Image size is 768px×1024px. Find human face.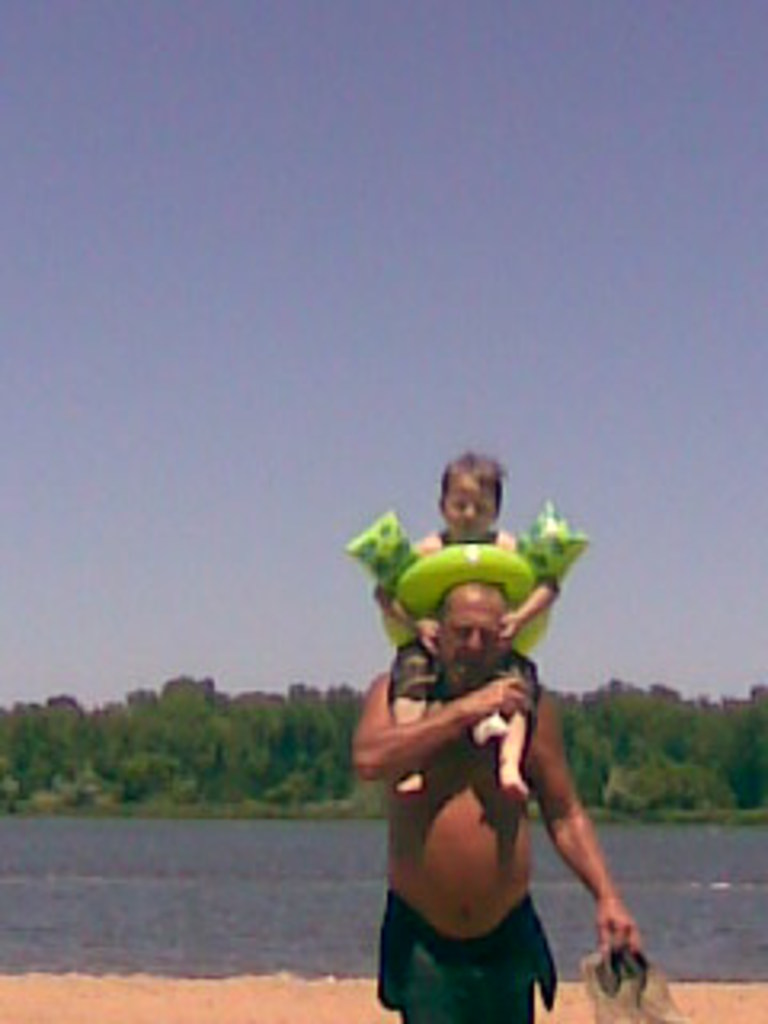
box=[432, 579, 506, 688].
